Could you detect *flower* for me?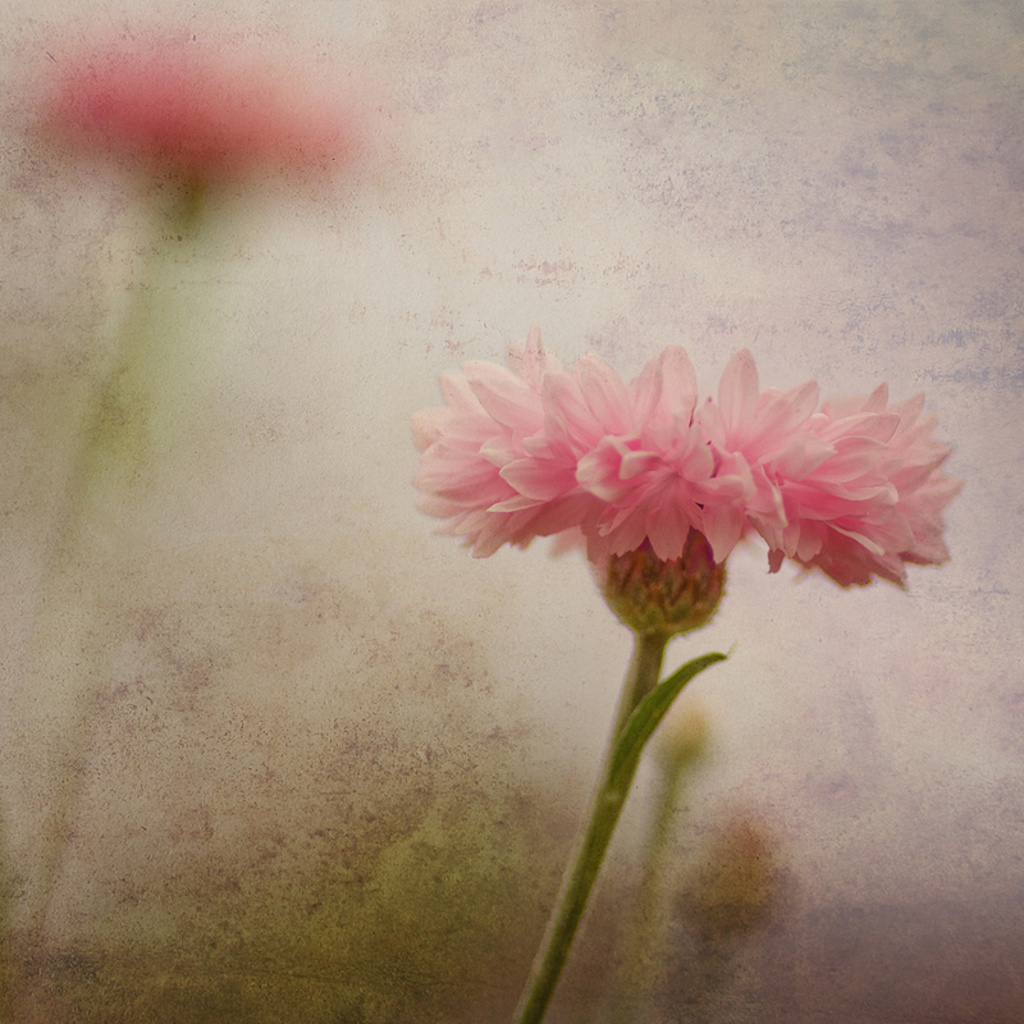
Detection result: left=407, top=344, right=952, bottom=599.
